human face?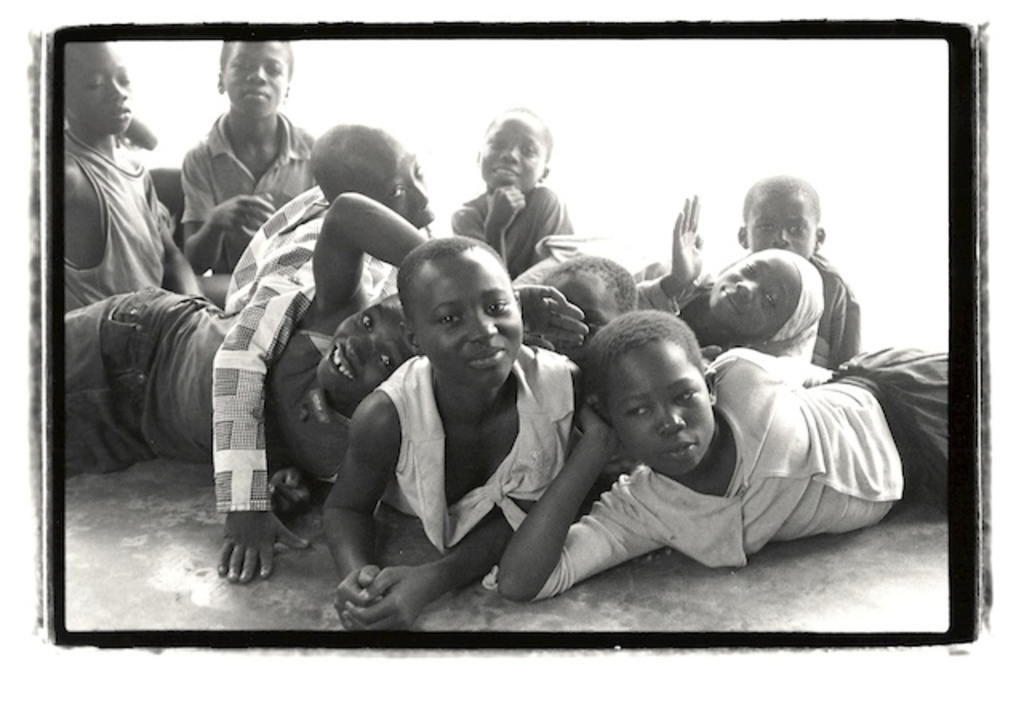
crop(477, 112, 549, 195)
